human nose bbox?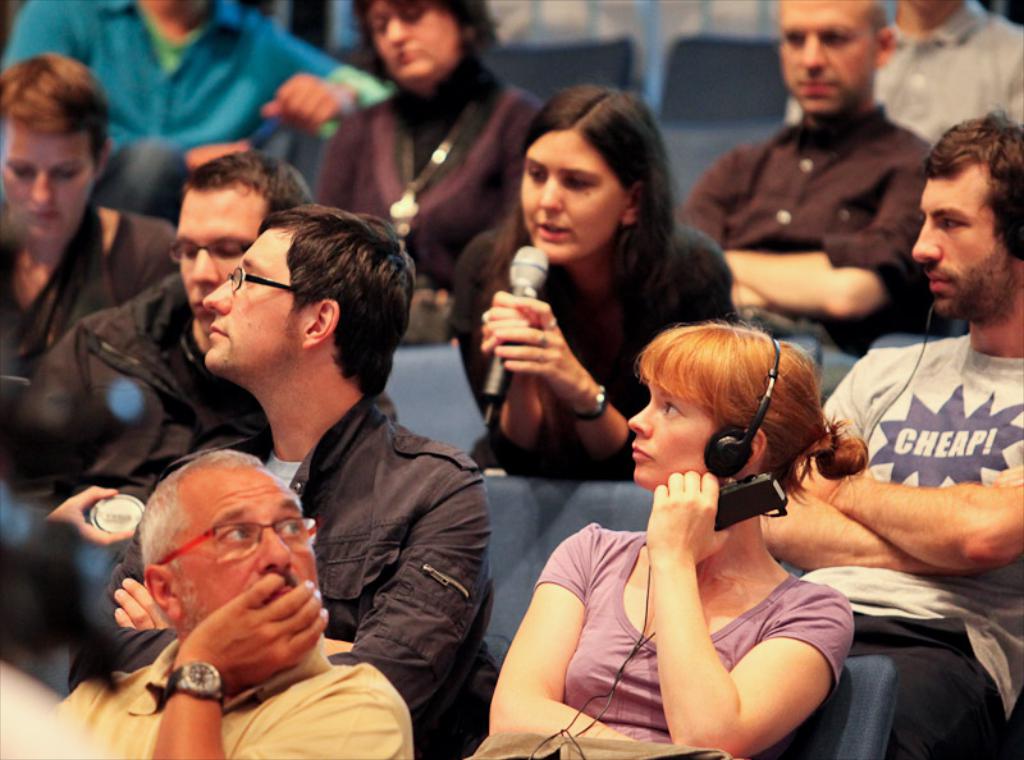
253:527:294:571
